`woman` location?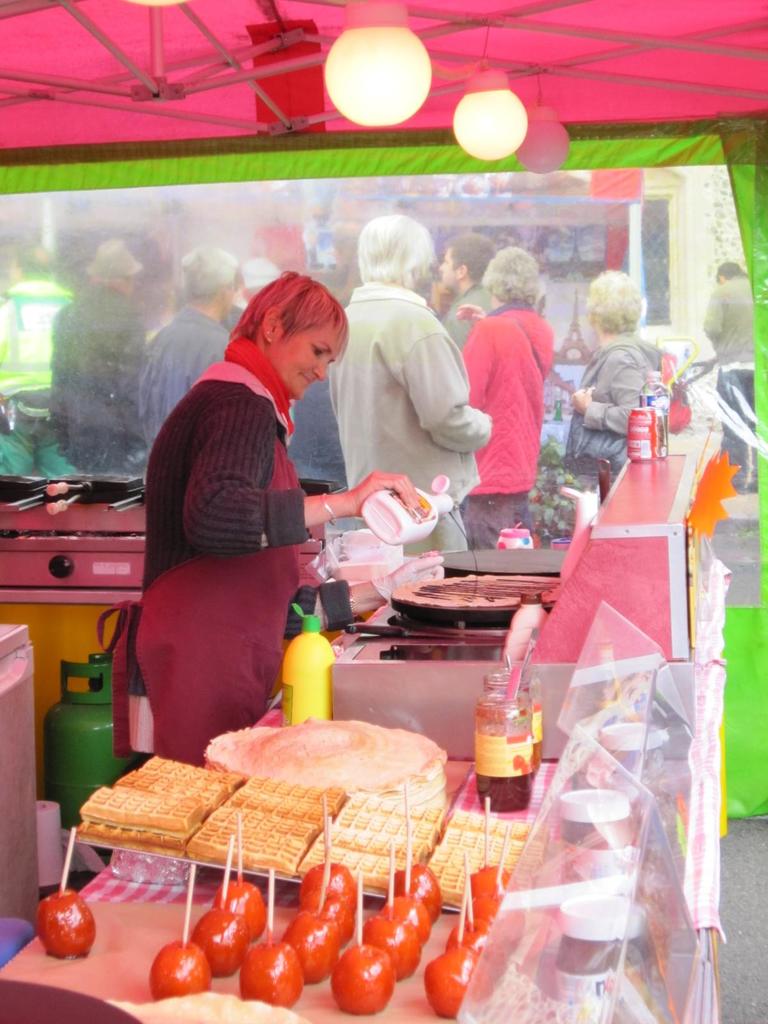
[x1=140, y1=258, x2=367, y2=775]
